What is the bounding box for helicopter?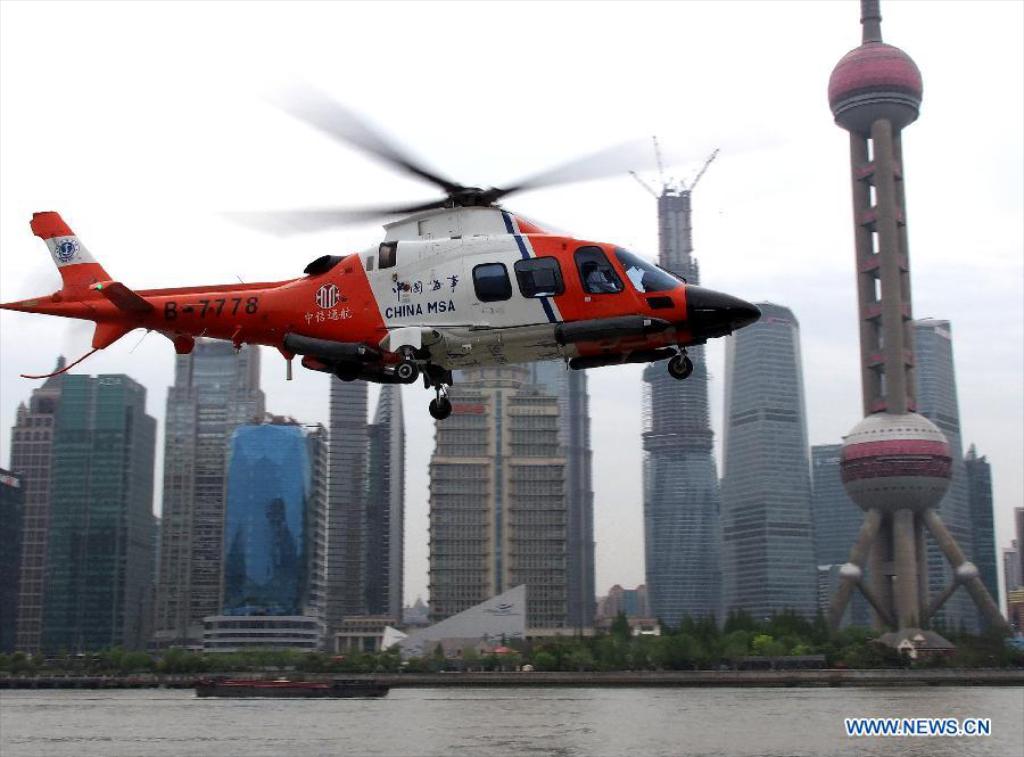
box=[14, 99, 801, 412].
